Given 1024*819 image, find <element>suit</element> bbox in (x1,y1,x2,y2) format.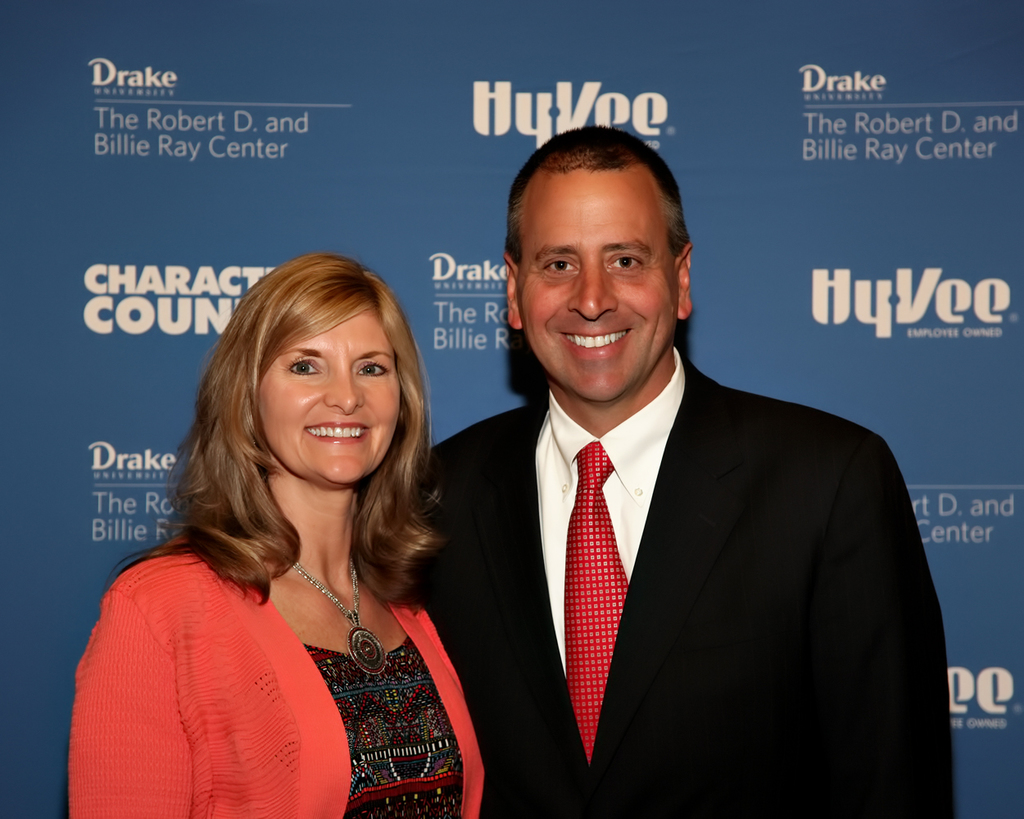
(442,363,959,818).
